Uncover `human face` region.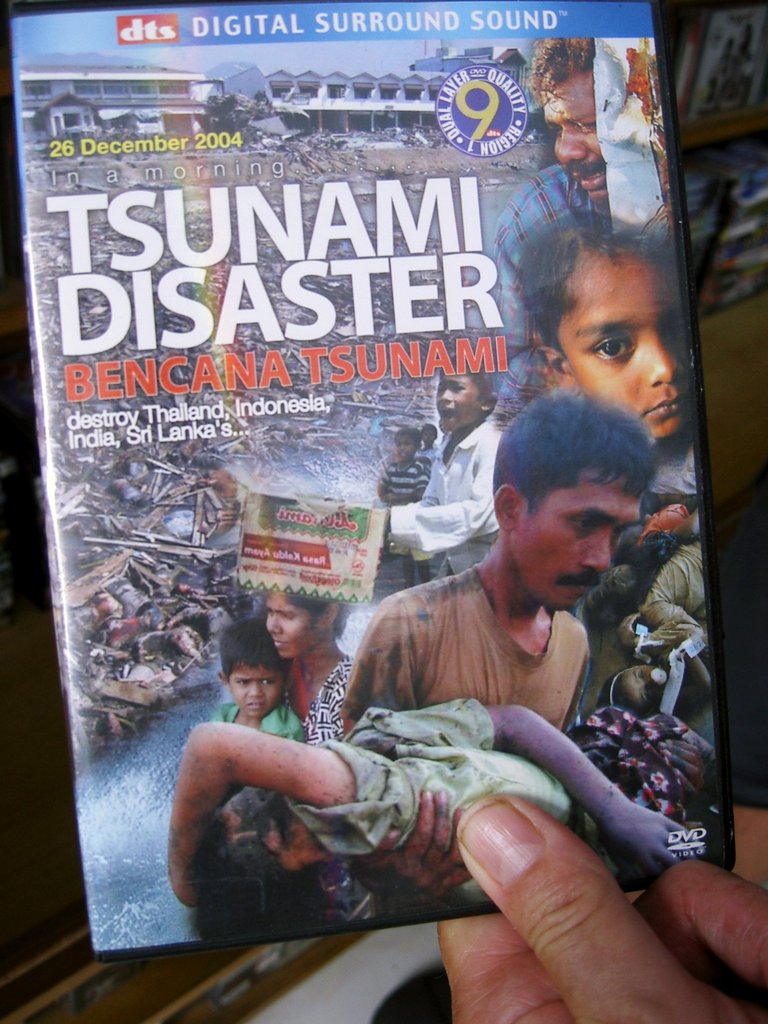
Uncovered: detection(508, 472, 647, 612).
